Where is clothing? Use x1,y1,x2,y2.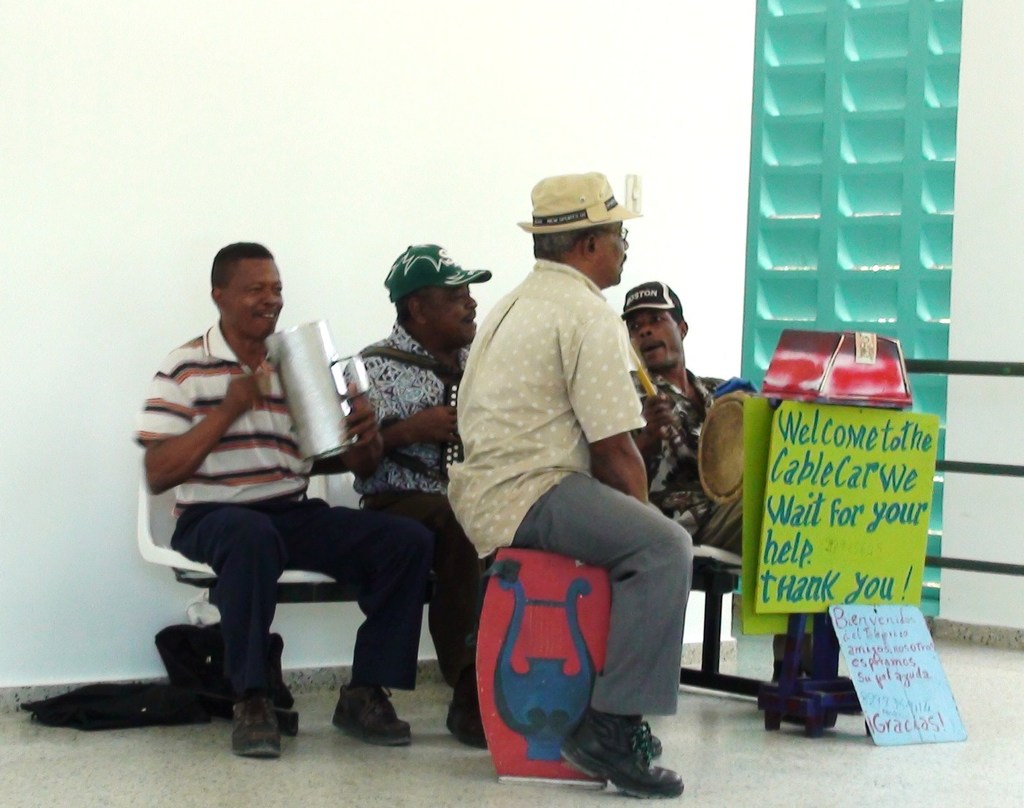
623,359,754,554.
